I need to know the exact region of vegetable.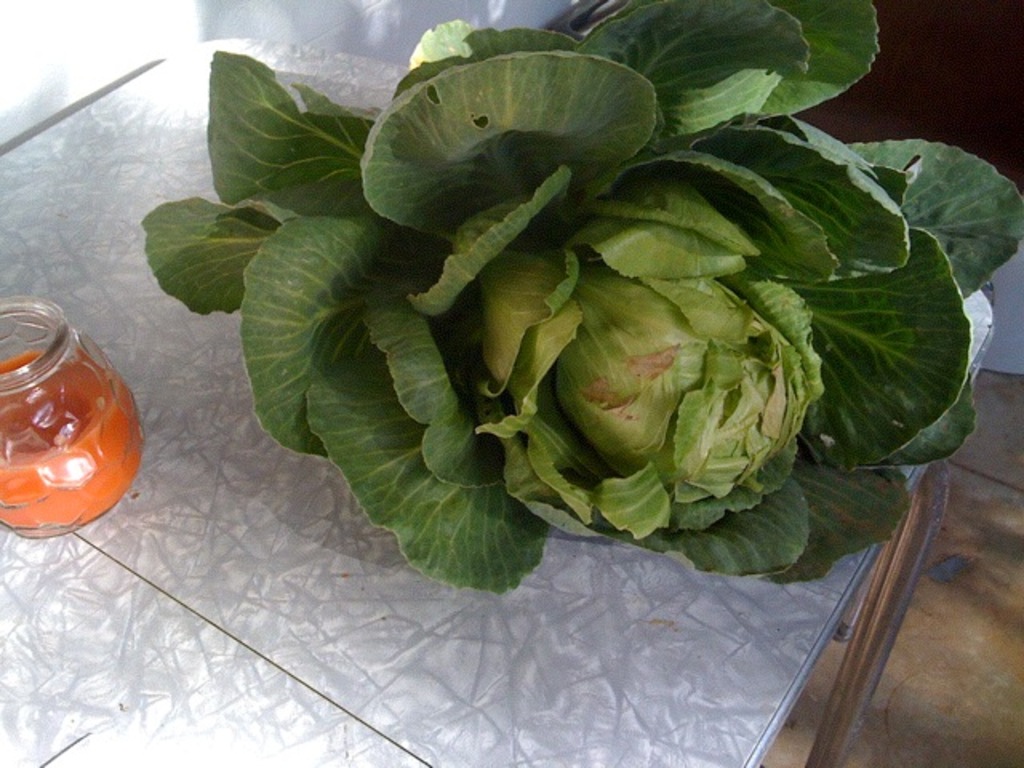
Region: (109, 43, 1023, 680).
